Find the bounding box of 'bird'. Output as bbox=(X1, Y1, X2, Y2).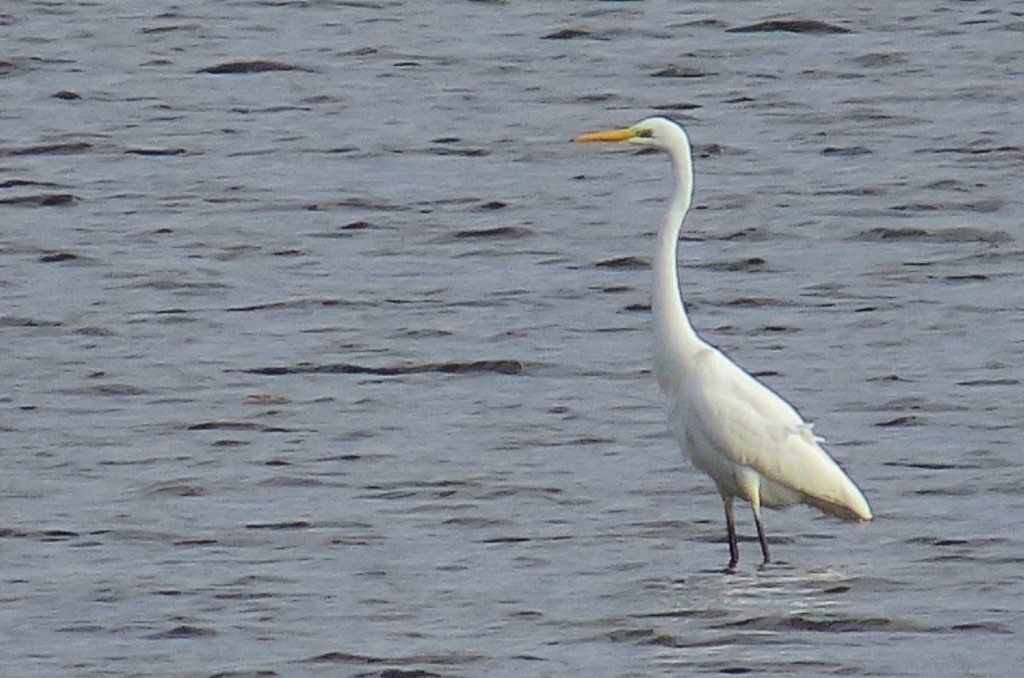
bbox=(556, 112, 877, 573).
